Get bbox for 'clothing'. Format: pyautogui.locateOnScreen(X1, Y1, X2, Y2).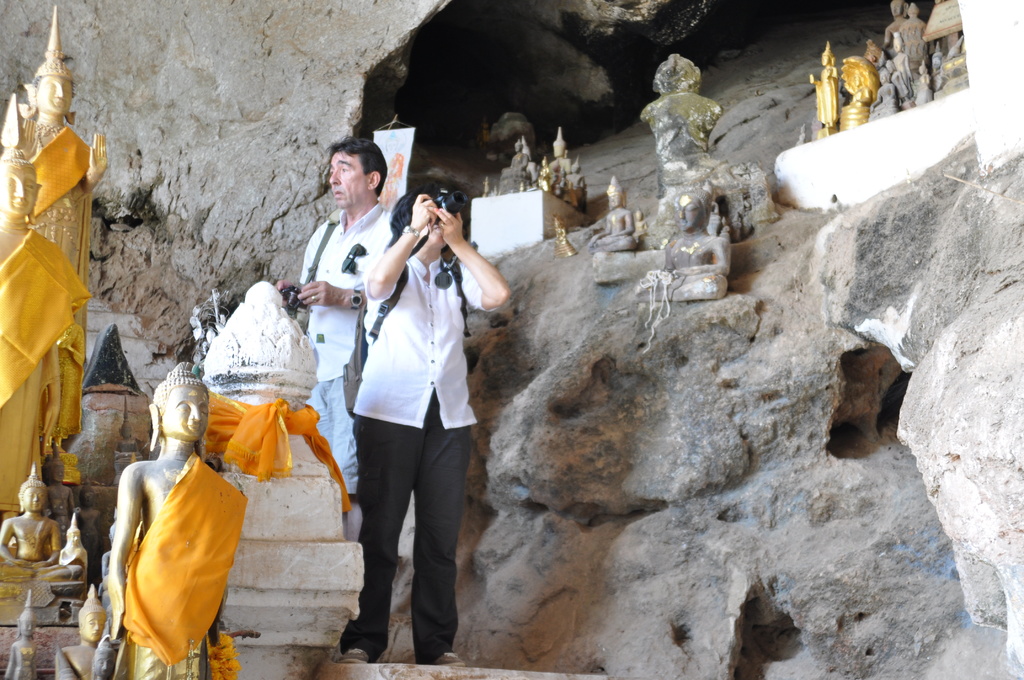
pyautogui.locateOnScreen(0, 227, 92, 411).
